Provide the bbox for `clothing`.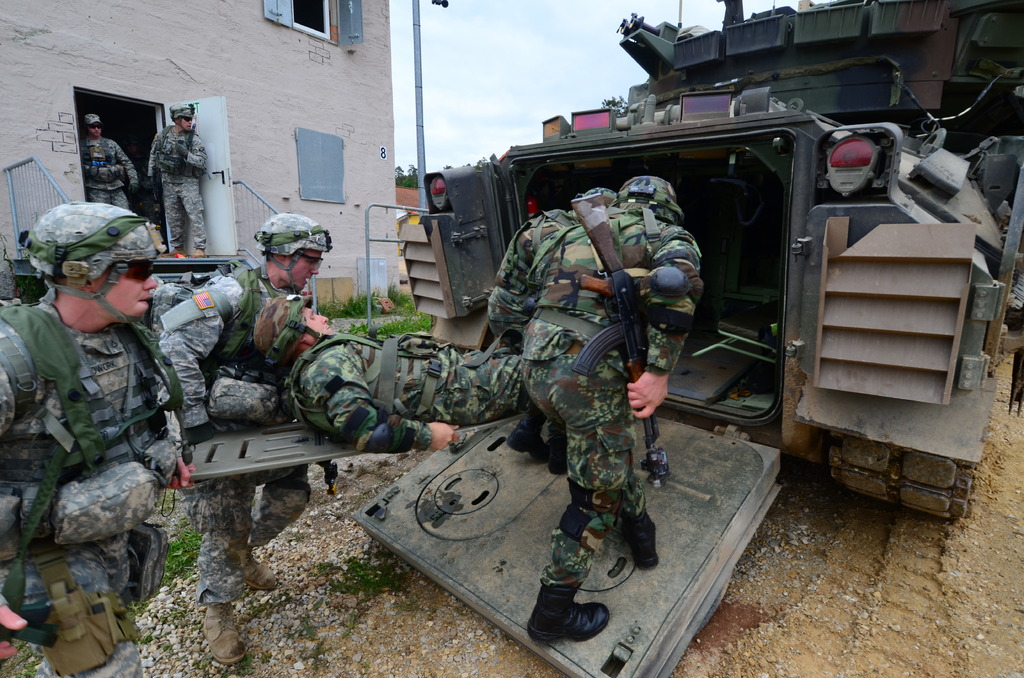
77:138:141:207.
